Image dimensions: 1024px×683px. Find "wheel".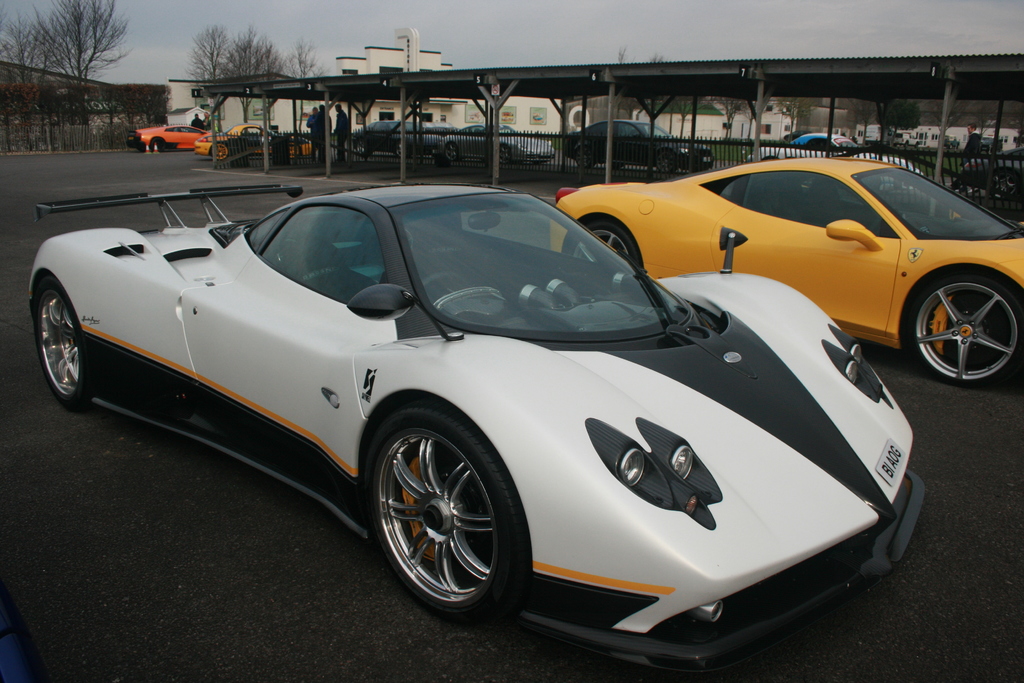
356 404 514 620.
